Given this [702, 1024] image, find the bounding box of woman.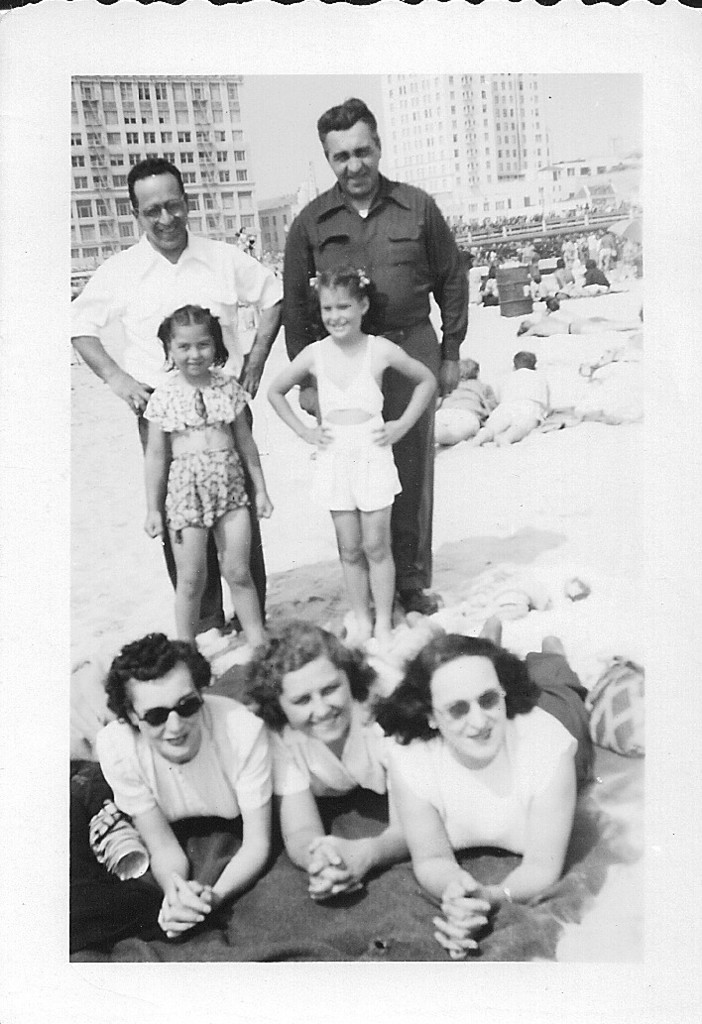
locate(391, 589, 596, 947).
